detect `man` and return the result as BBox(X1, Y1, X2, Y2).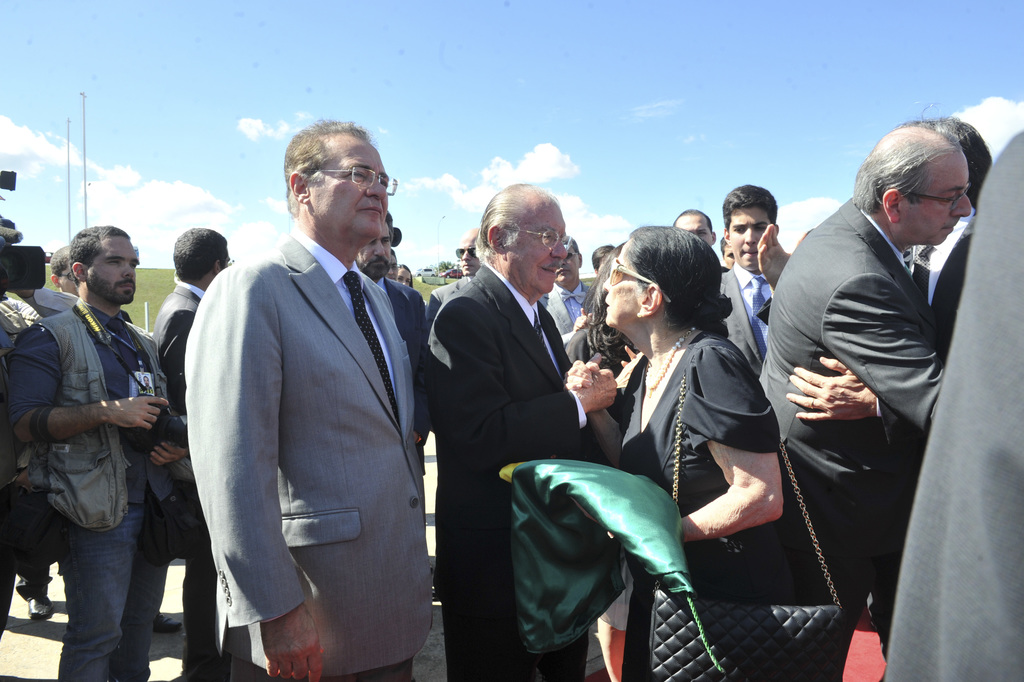
BBox(538, 232, 592, 350).
